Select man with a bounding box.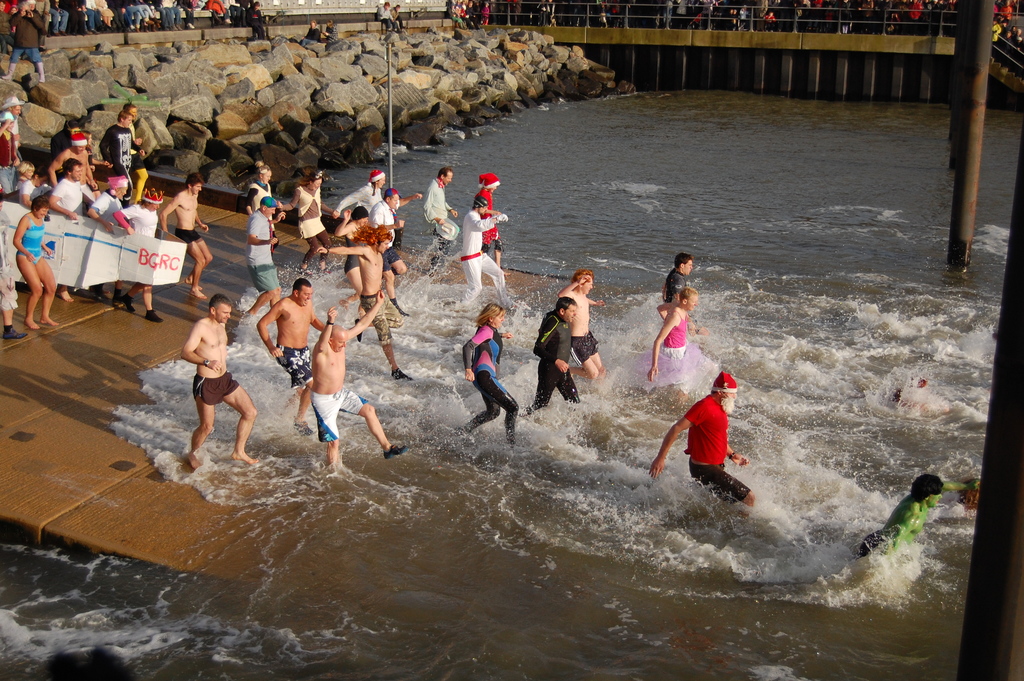
bbox=[312, 224, 422, 382].
